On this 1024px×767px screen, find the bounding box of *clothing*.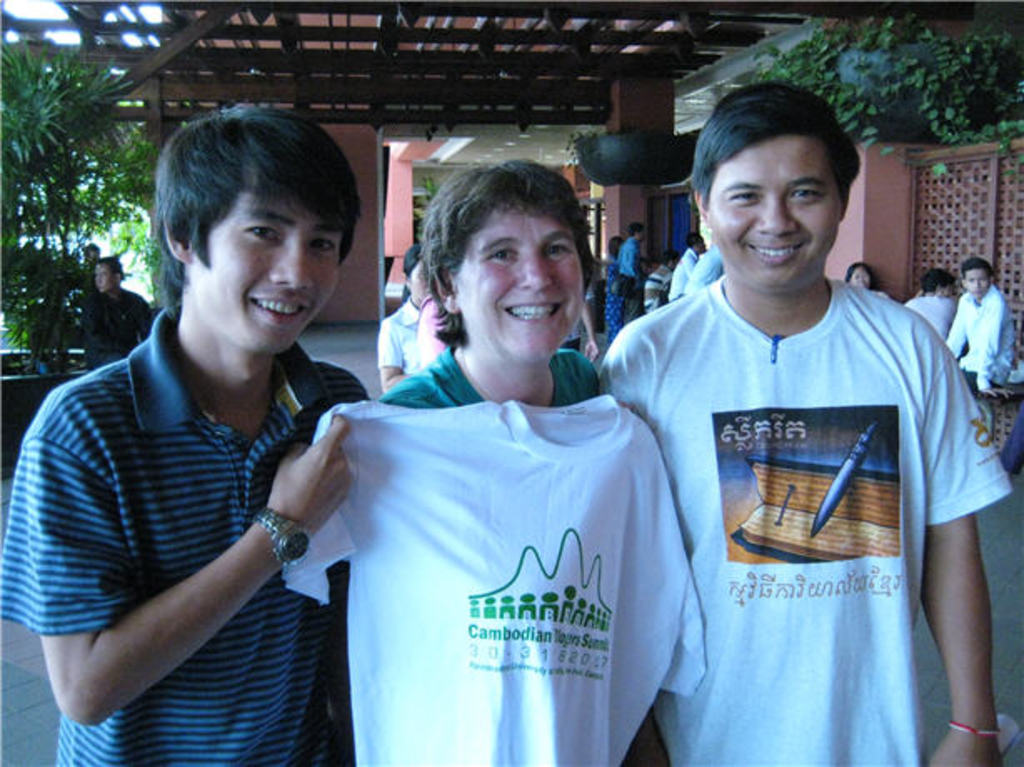
Bounding box: bbox=[906, 293, 952, 348].
